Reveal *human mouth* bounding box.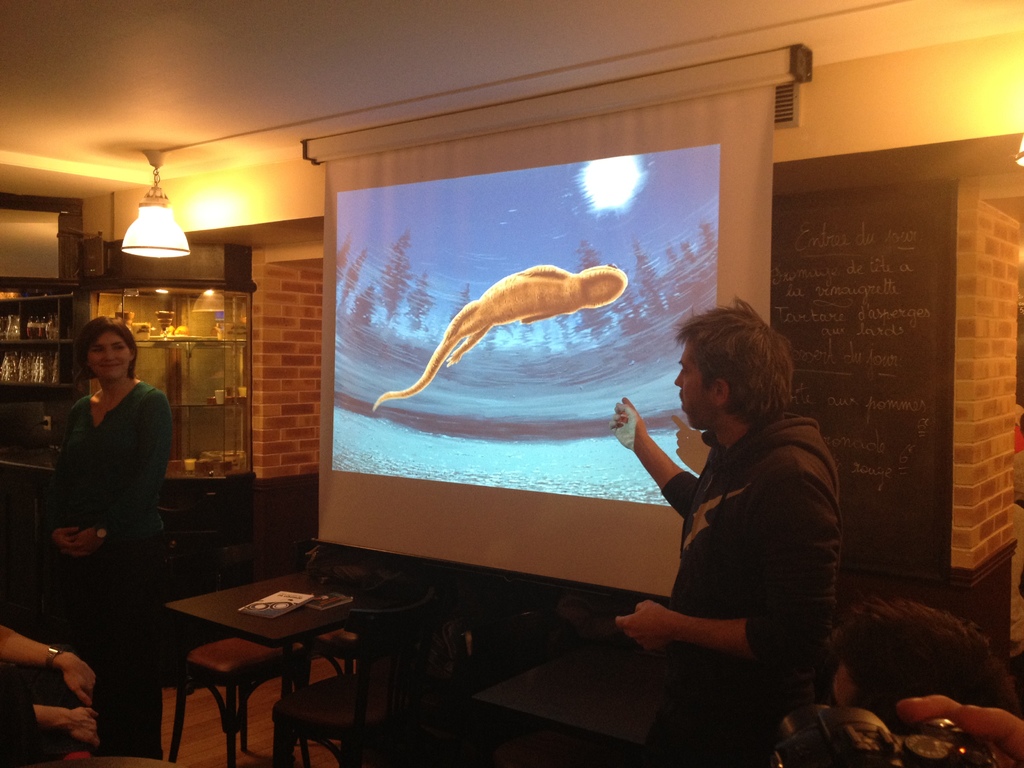
Revealed: <box>98,361,127,369</box>.
